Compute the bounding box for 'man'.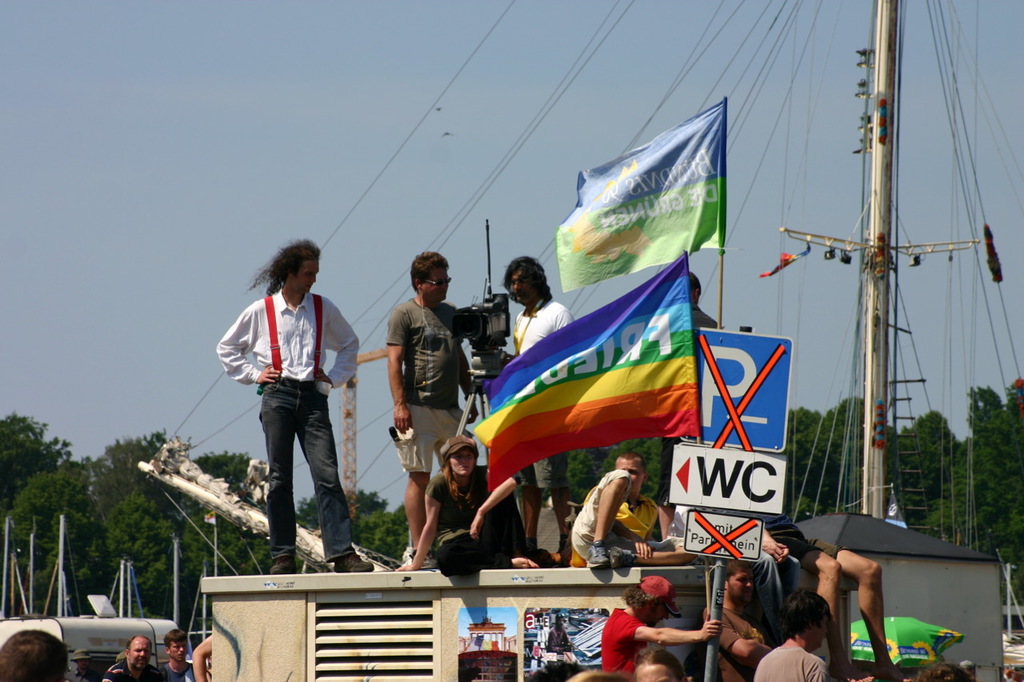
box(762, 498, 904, 681).
